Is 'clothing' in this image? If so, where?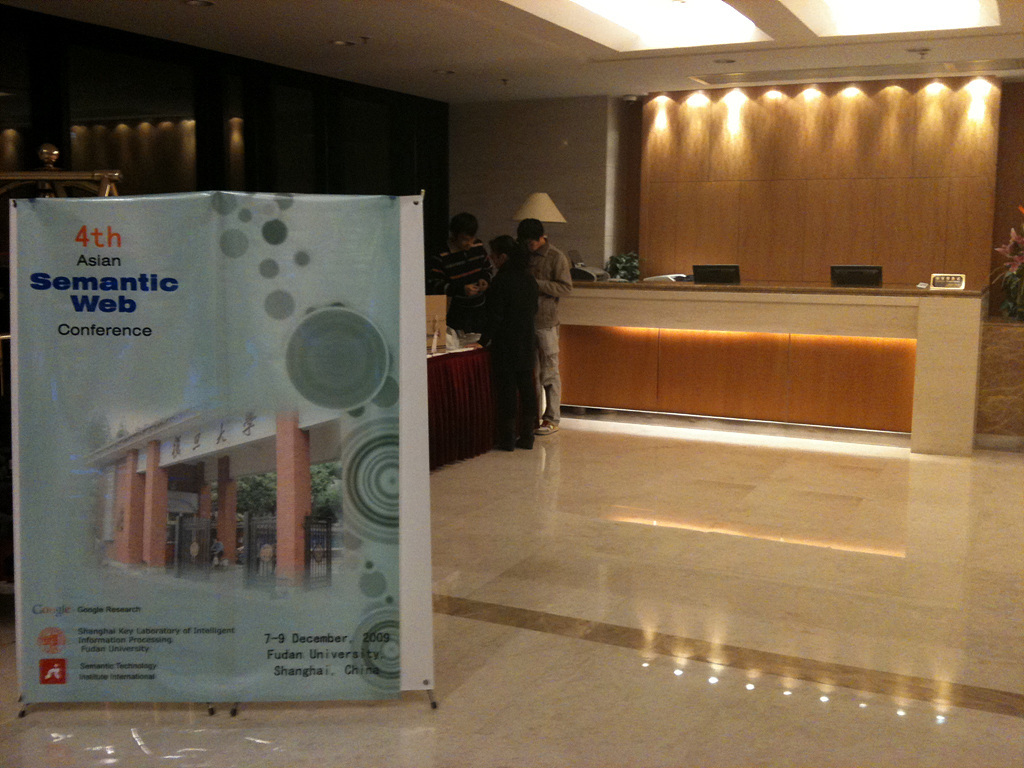
Yes, at detection(424, 234, 494, 309).
